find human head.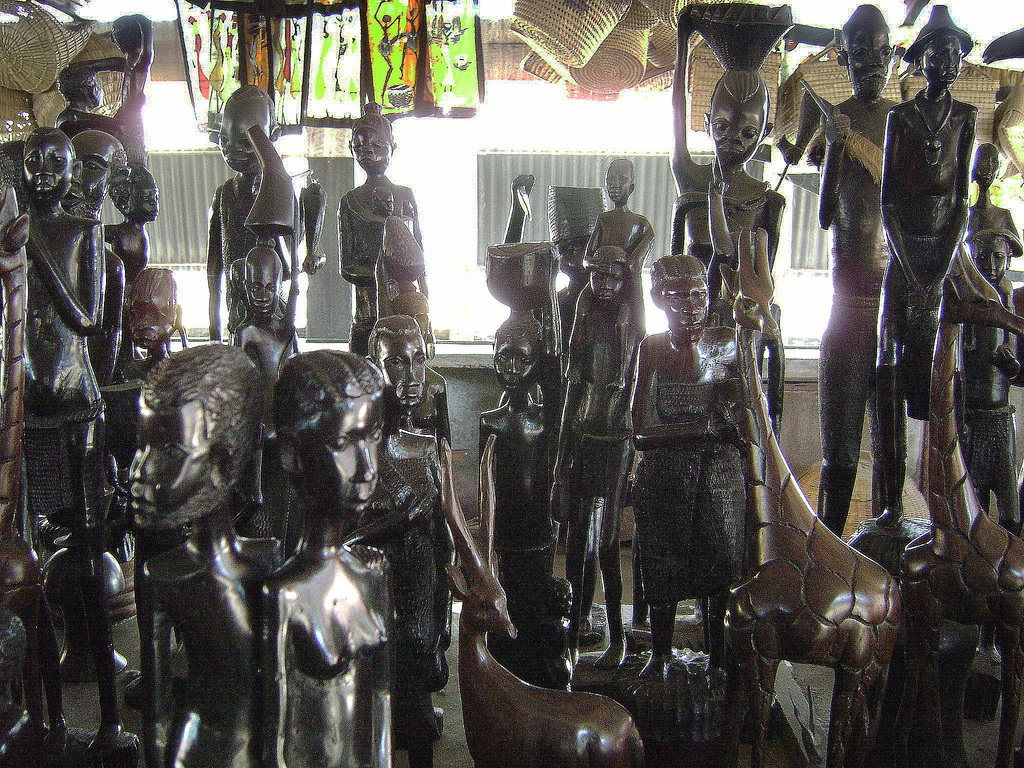
[270,352,382,516].
